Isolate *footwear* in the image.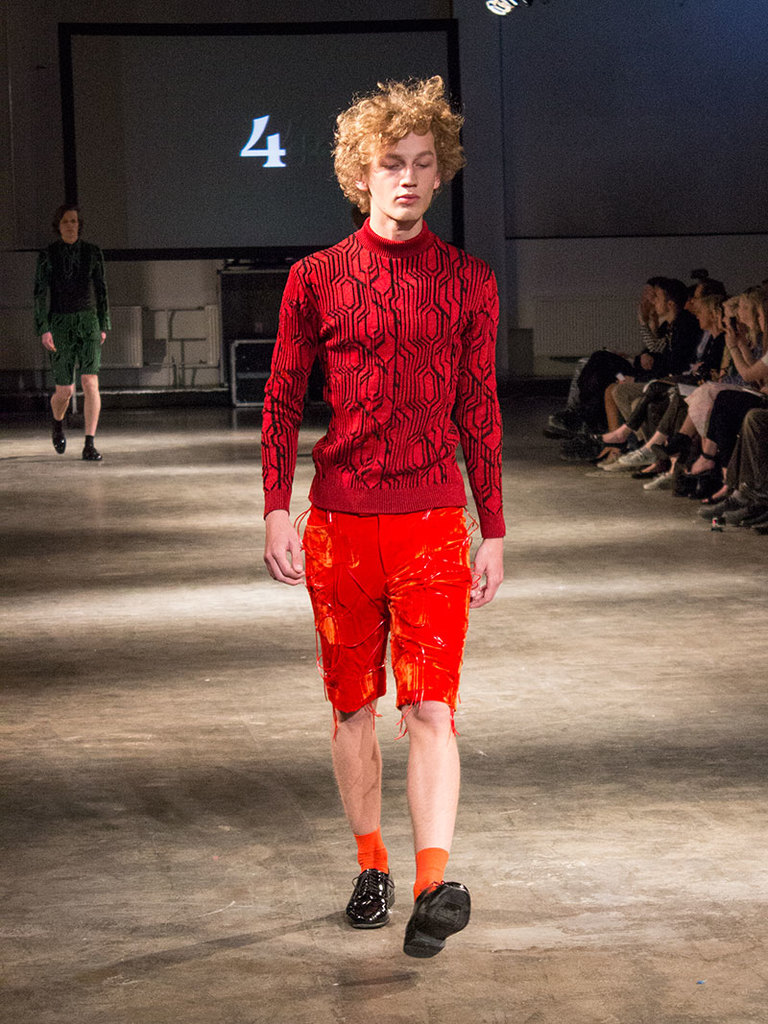
Isolated region: l=341, t=867, r=401, b=931.
